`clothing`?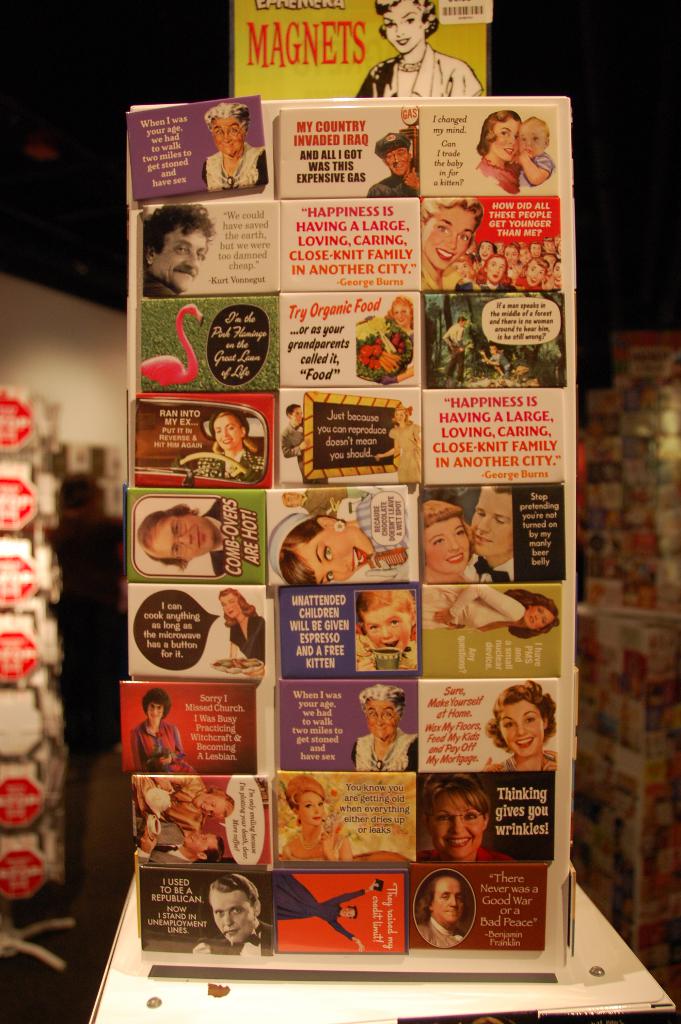
bbox(394, 422, 420, 486)
